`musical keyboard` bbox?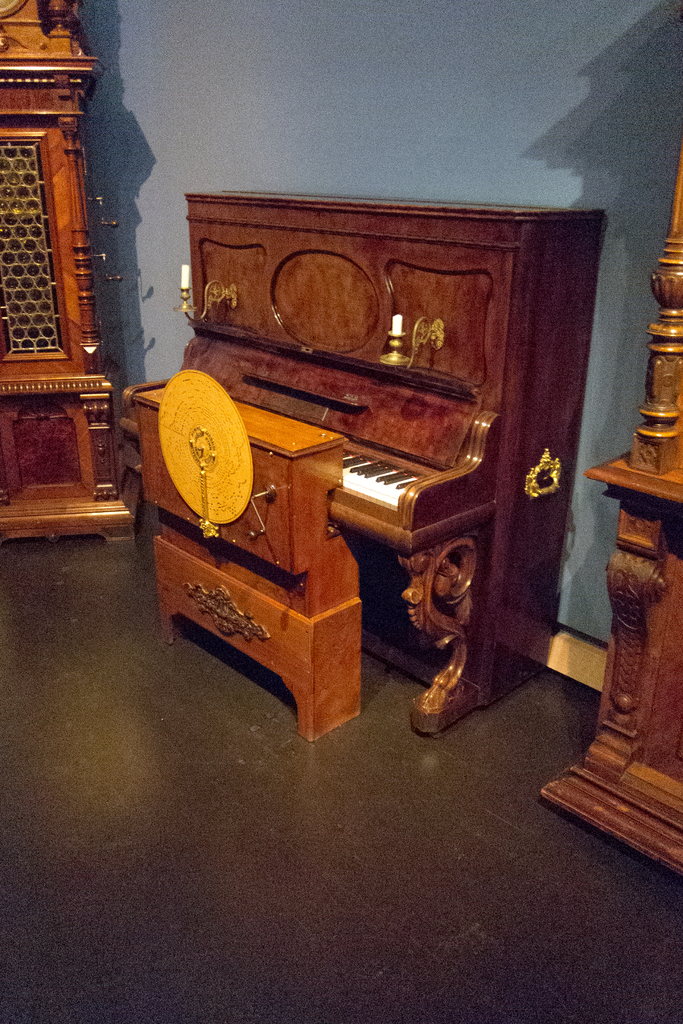
bbox=(339, 449, 418, 504)
